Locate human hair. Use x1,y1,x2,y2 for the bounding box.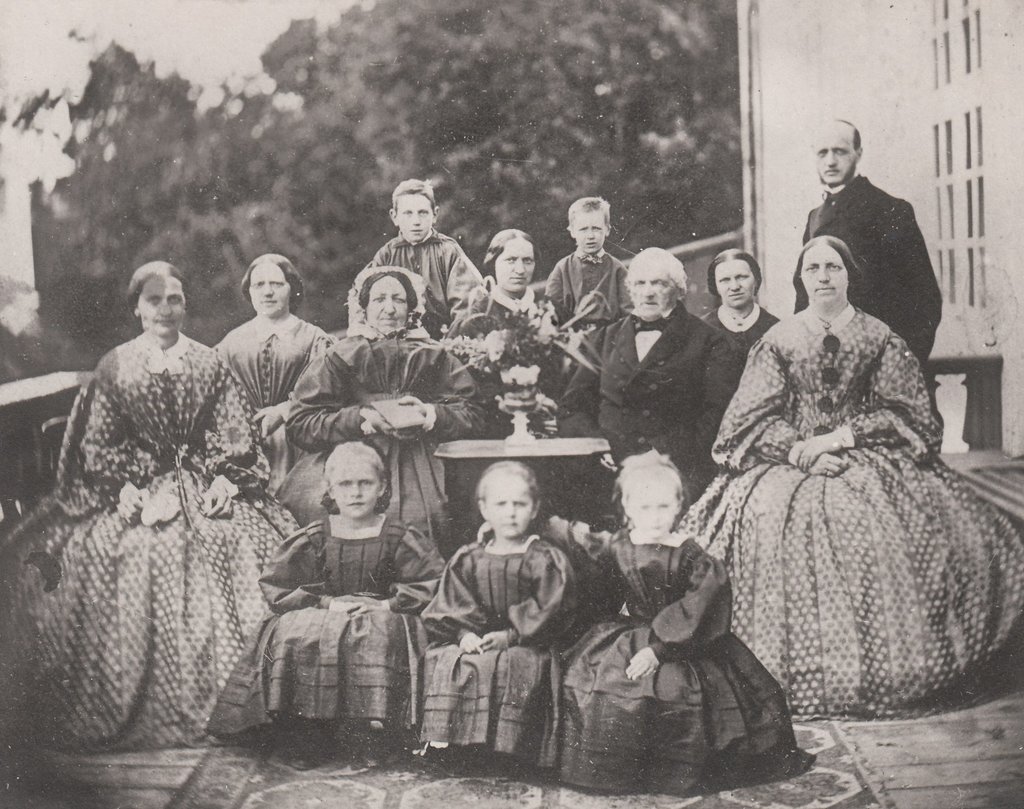
390,178,437,218.
